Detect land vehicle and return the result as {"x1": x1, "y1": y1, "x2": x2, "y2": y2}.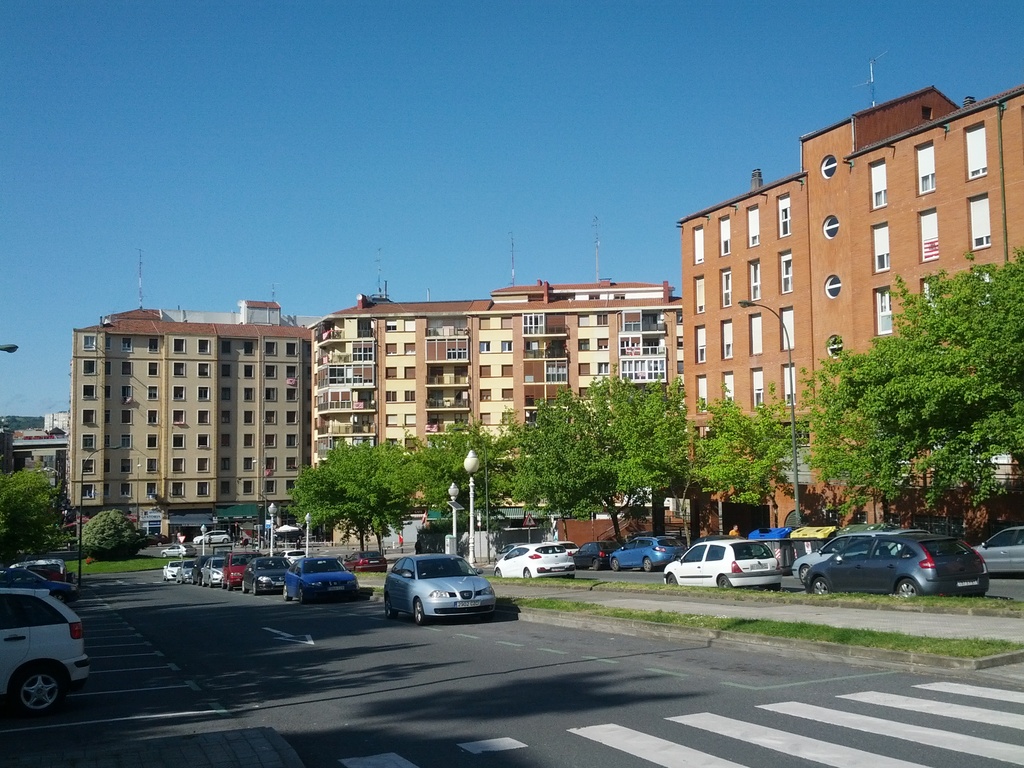
{"x1": 494, "y1": 542, "x2": 532, "y2": 567}.
